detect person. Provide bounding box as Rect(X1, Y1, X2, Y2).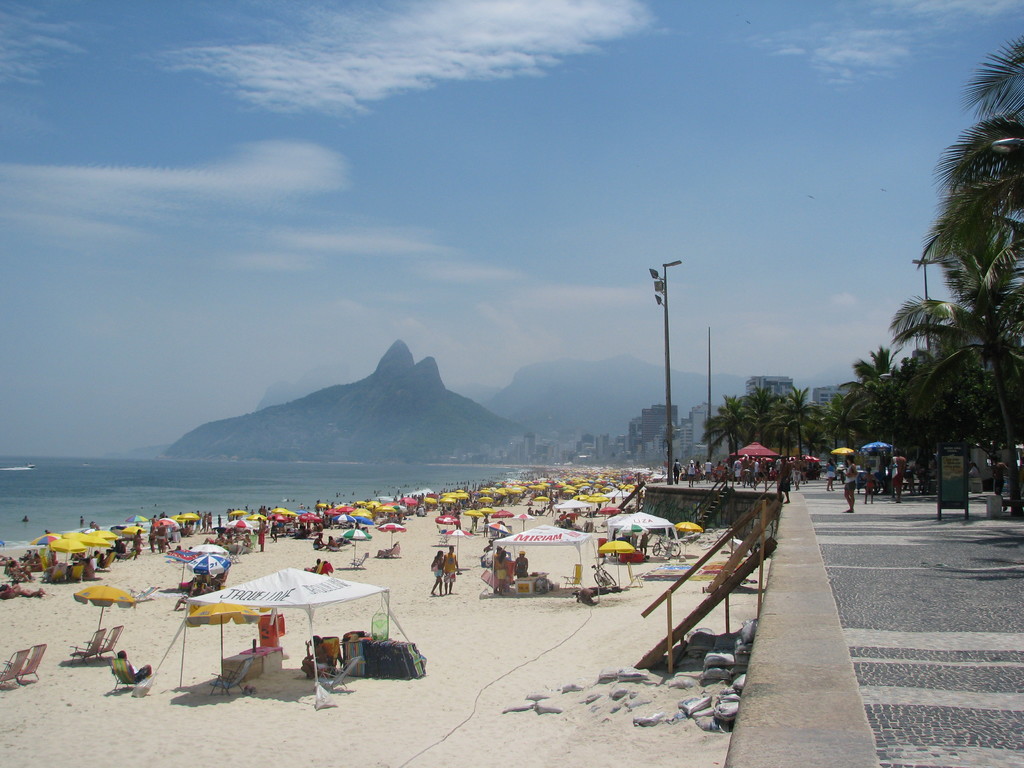
Rect(861, 463, 877, 506).
